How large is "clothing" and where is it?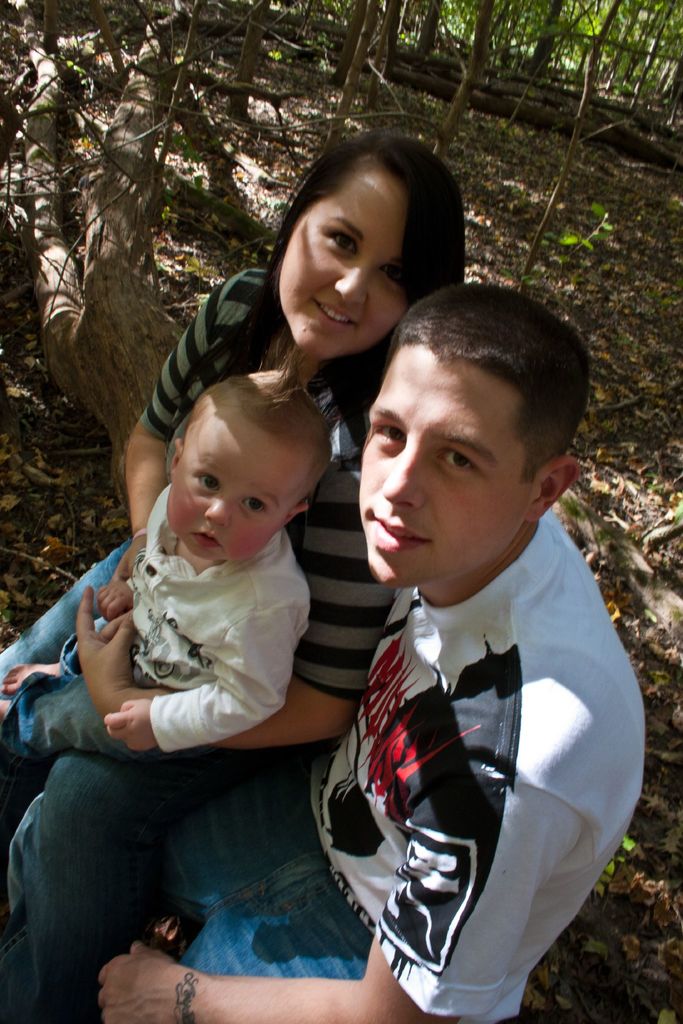
Bounding box: [0,266,389,1023].
